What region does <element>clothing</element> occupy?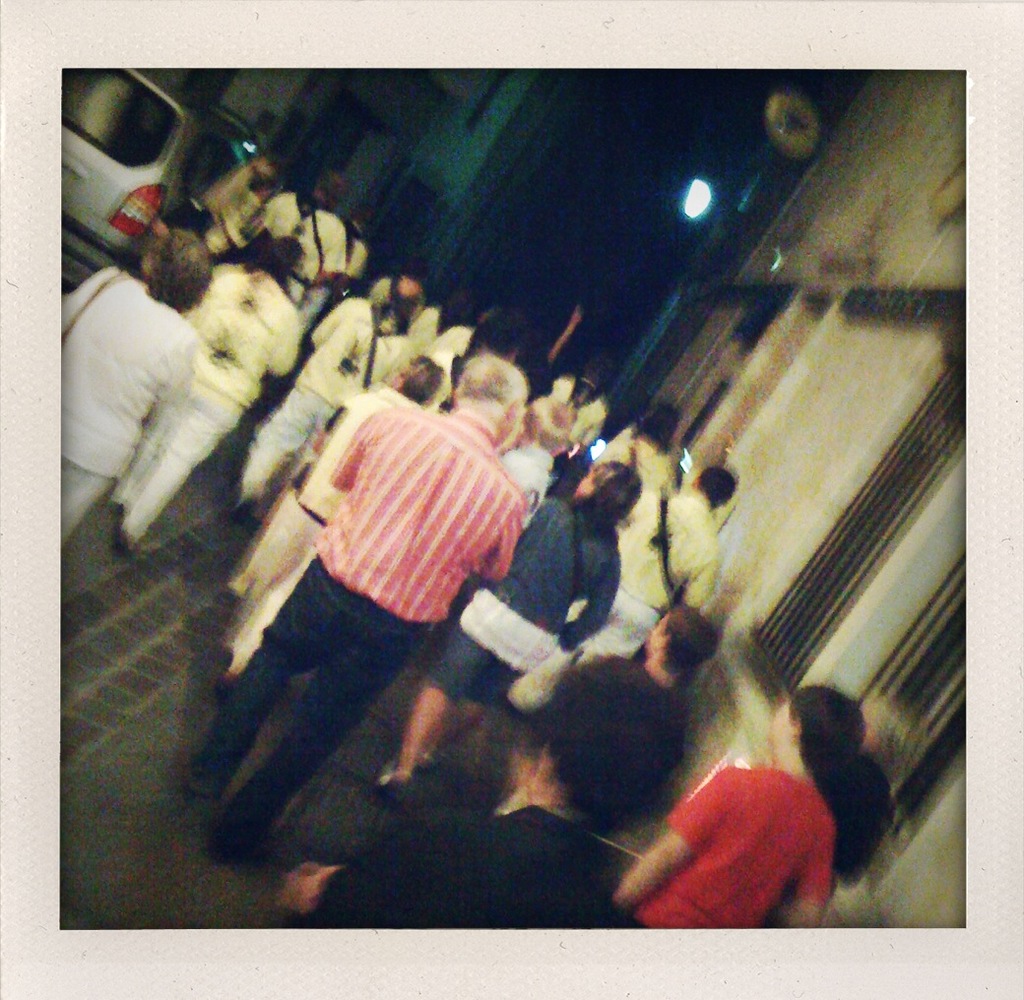
x1=310, y1=802, x2=613, y2=931.
